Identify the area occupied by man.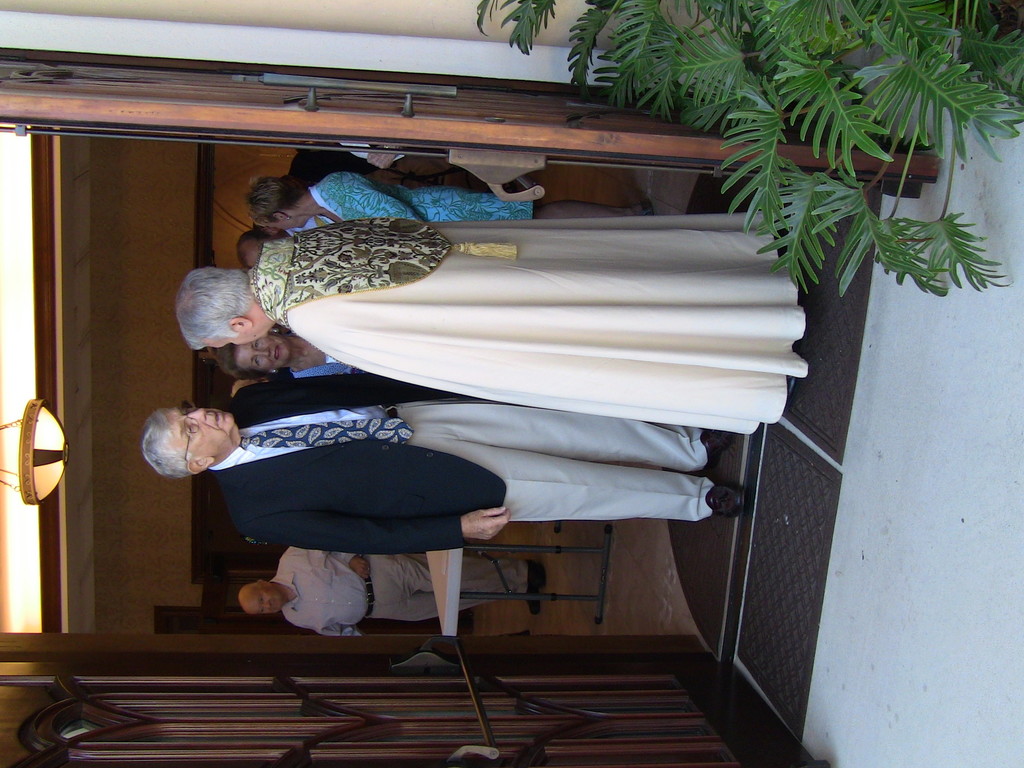
Area: [138, 374, 748, 557].
